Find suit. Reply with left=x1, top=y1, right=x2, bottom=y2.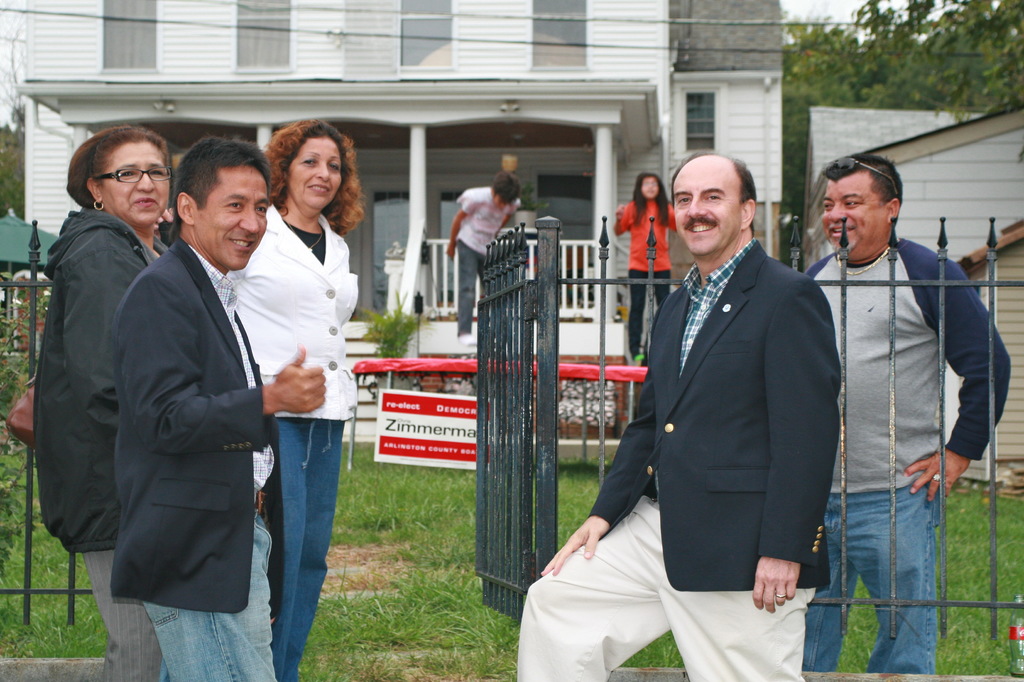
left=586, top=160, right=848, bottom=659.
